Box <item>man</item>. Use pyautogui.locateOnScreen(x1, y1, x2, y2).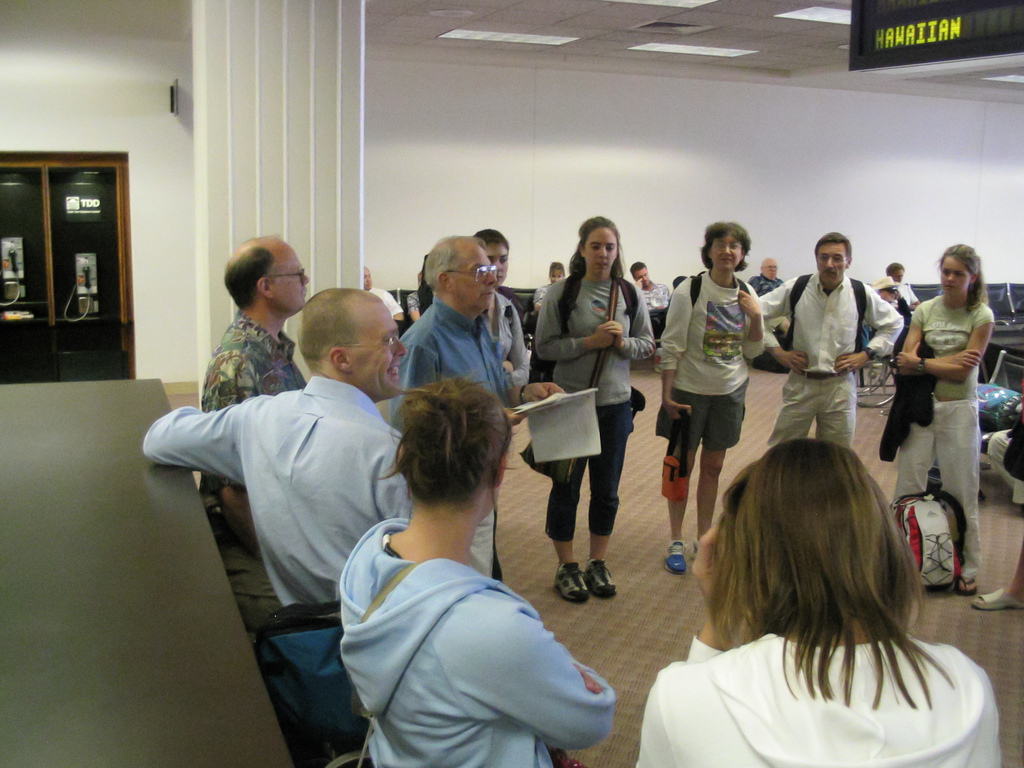
pyautogui.locateOnScreen(378, 234, 564, 573).
